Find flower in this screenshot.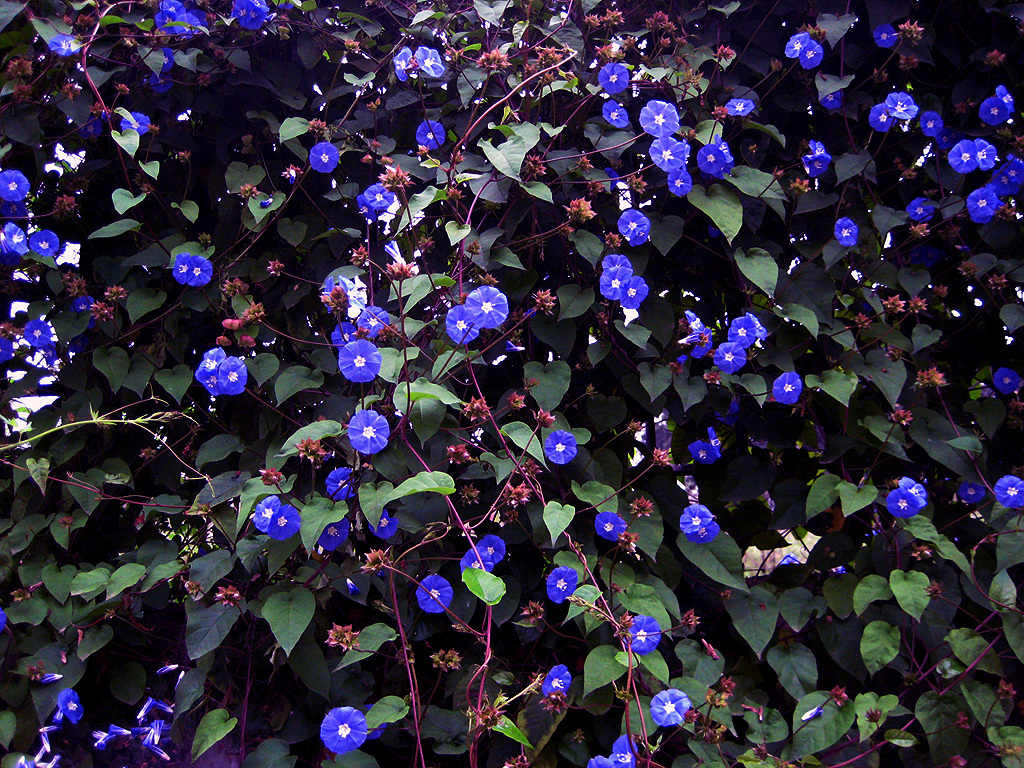
The bounding box for flower is x1=992 y1=89 x2=1012 y2=113.
